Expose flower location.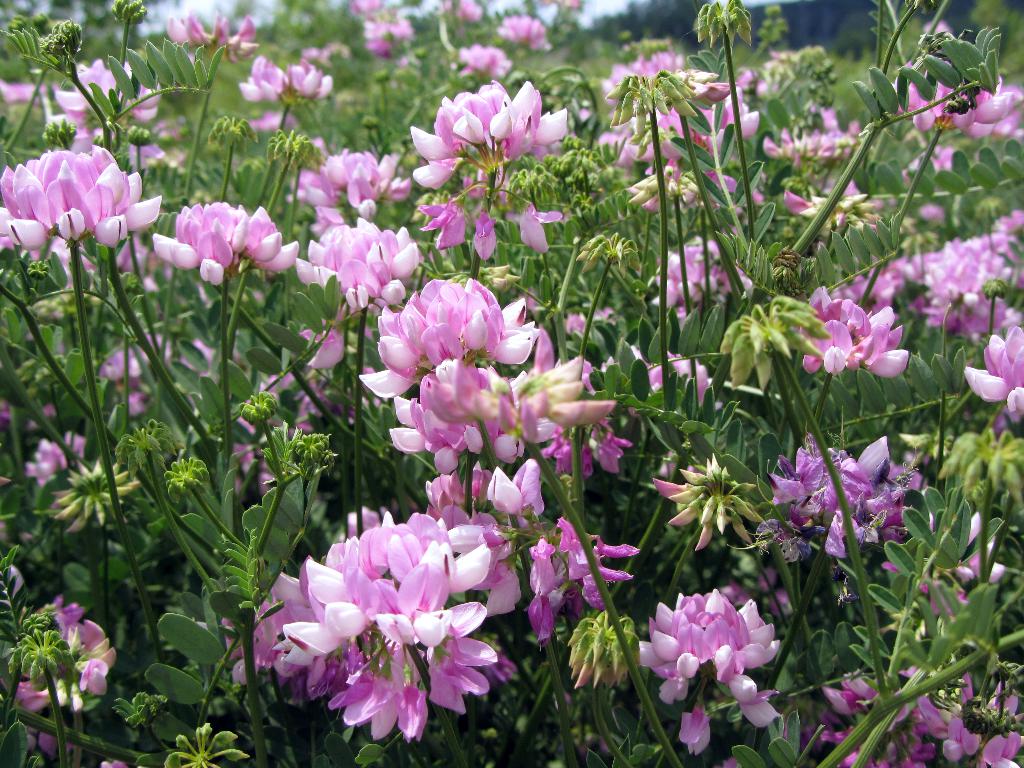
Exposed at box=[979, 331, 1023, 423].
